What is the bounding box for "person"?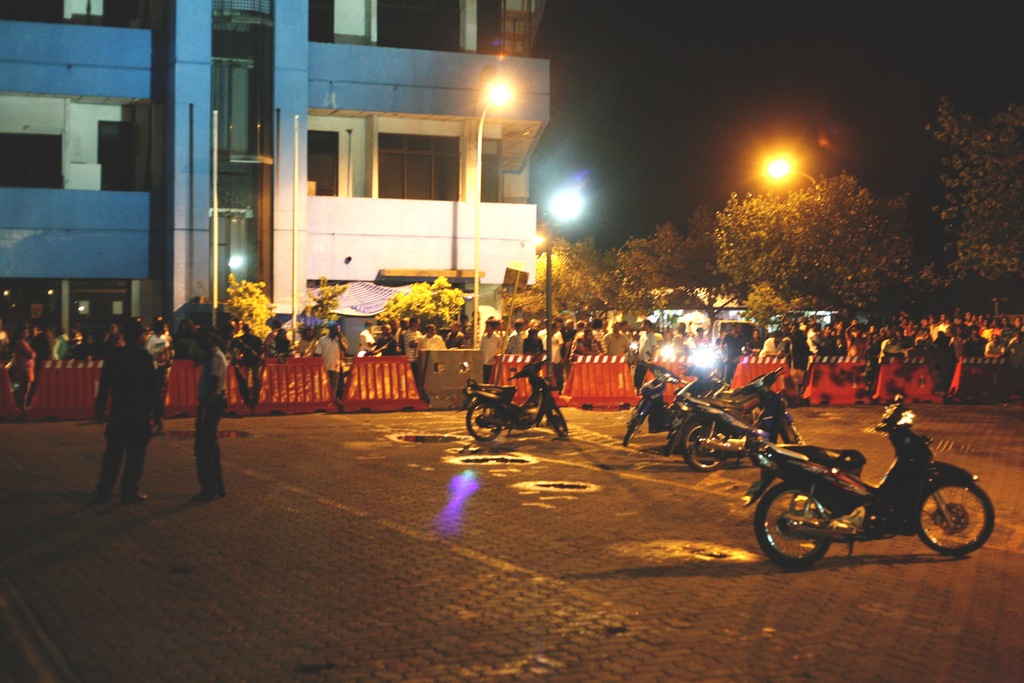
[476,313,507,380].
